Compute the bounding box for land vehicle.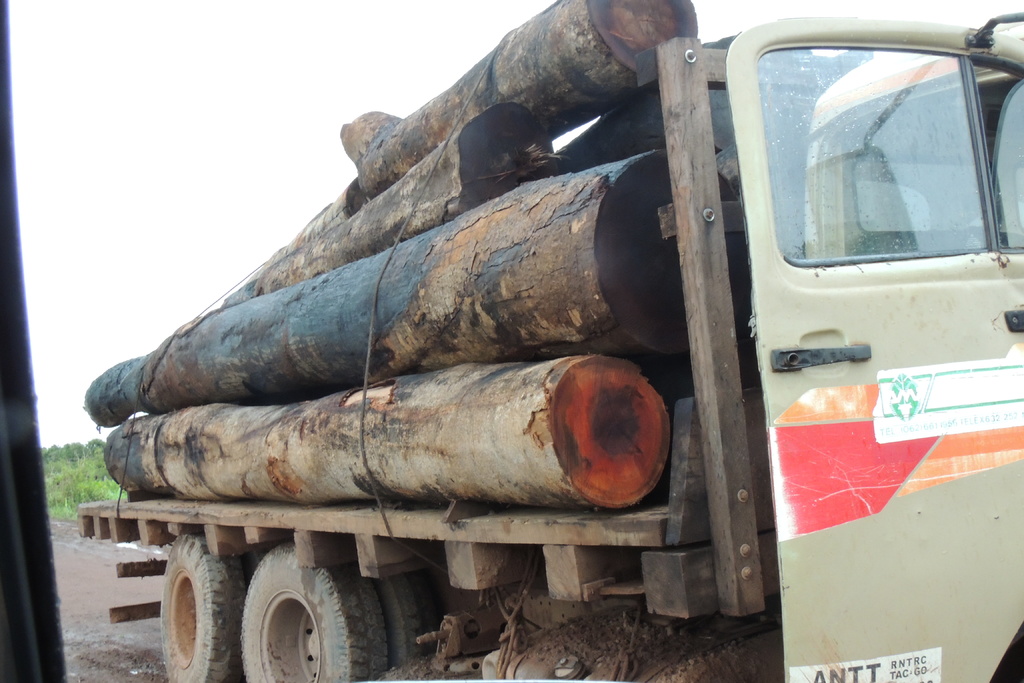
BBox(77, 15, 1023, 682).
